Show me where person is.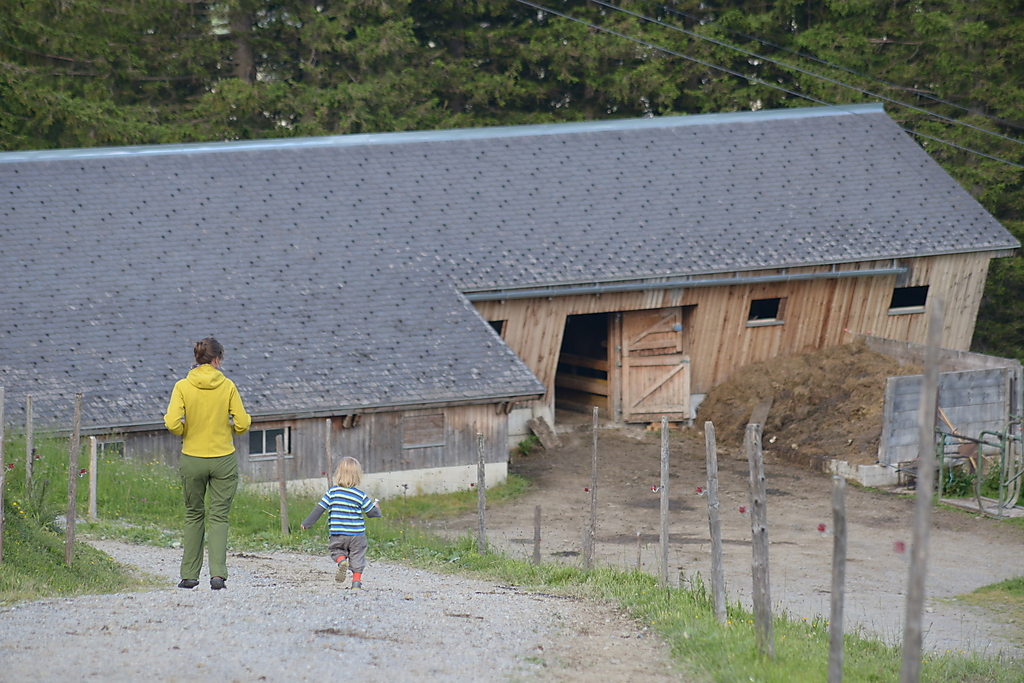
person is at l=160, t=327, r=253, b=586.
